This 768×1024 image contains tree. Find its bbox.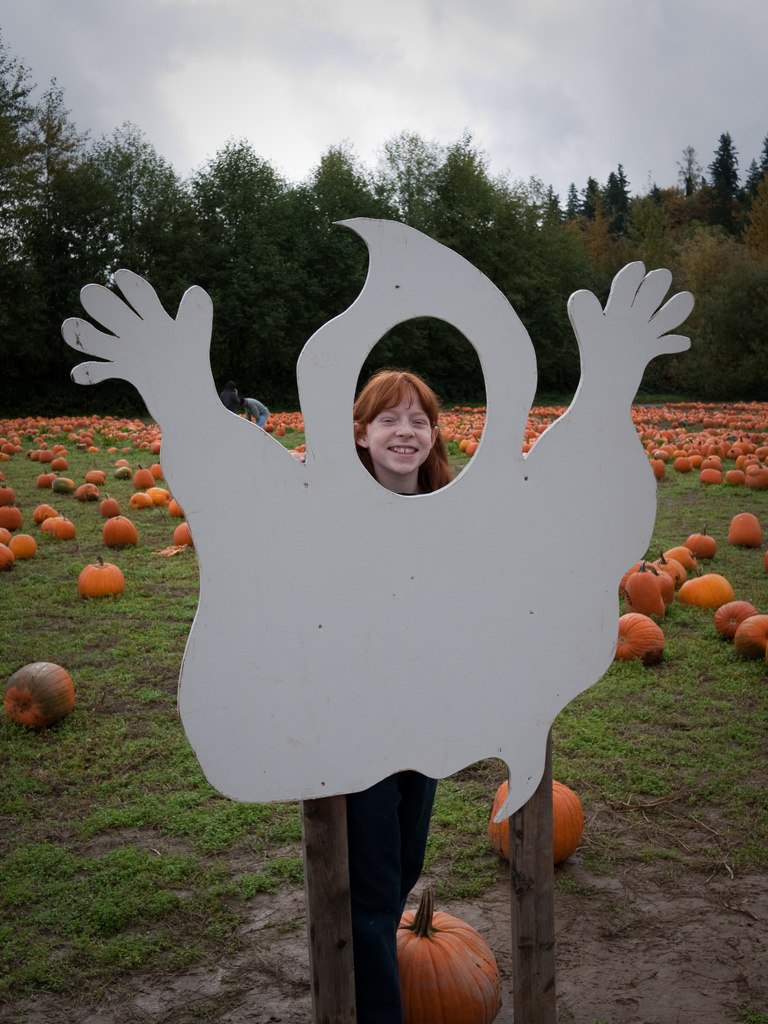
[708, 130, 739, 224].
